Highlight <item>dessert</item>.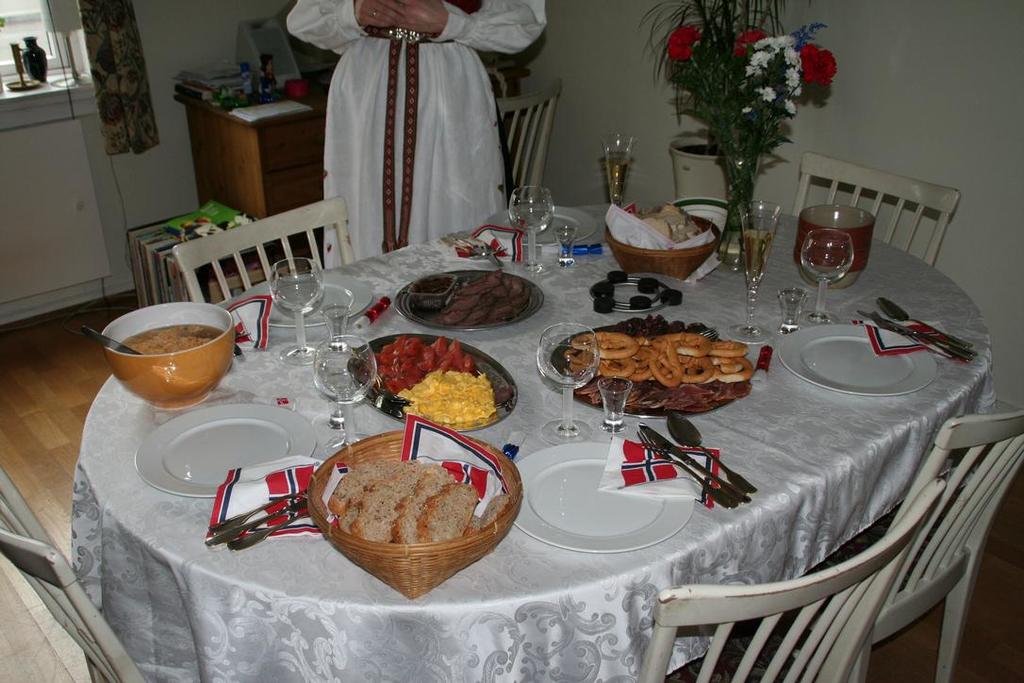
Highlighted region: (x1=569, y1=329, x2=751, y2=385).
